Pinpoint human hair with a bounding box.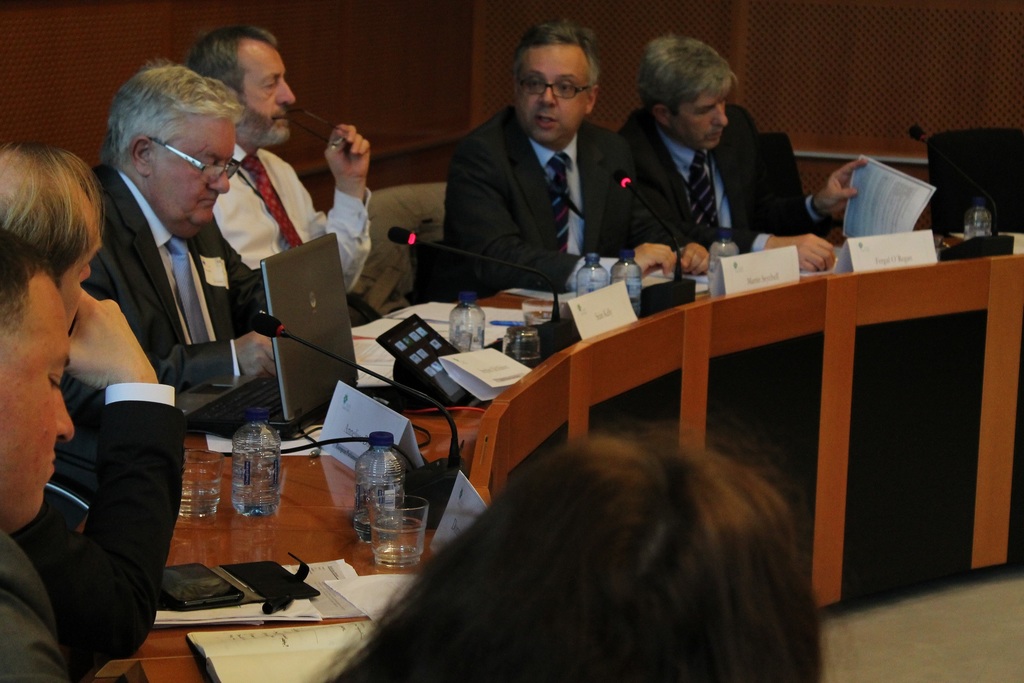
{"x1": 0, "y1": 226, "x2": 61, "y2": 341}.
